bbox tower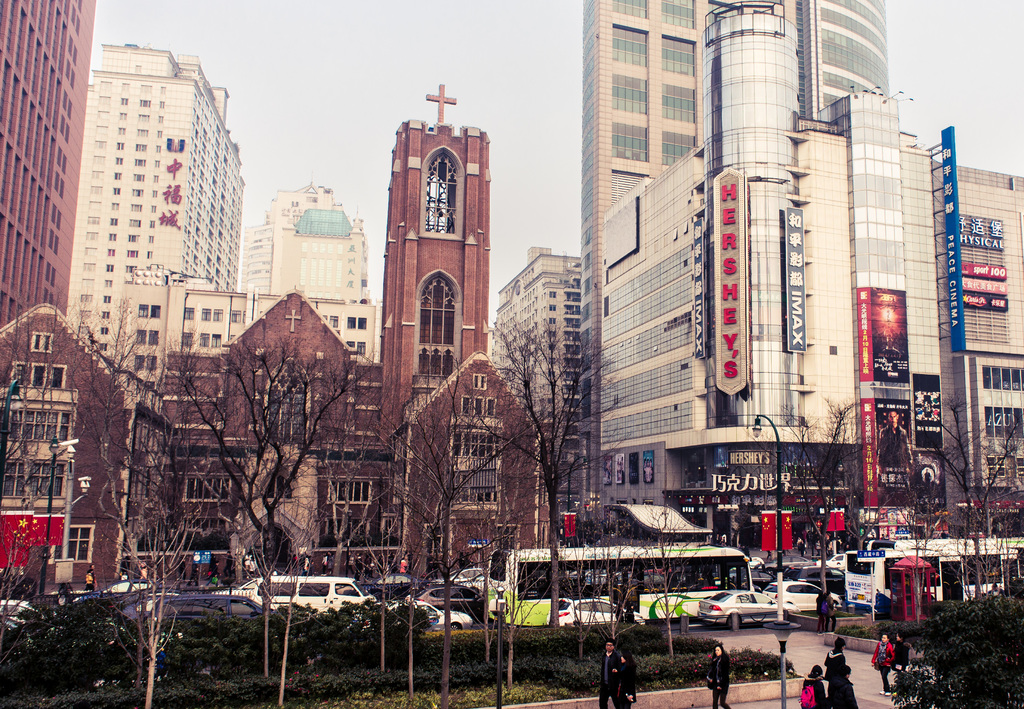
(x1=696, y1=0, x2=806, y2=172)
